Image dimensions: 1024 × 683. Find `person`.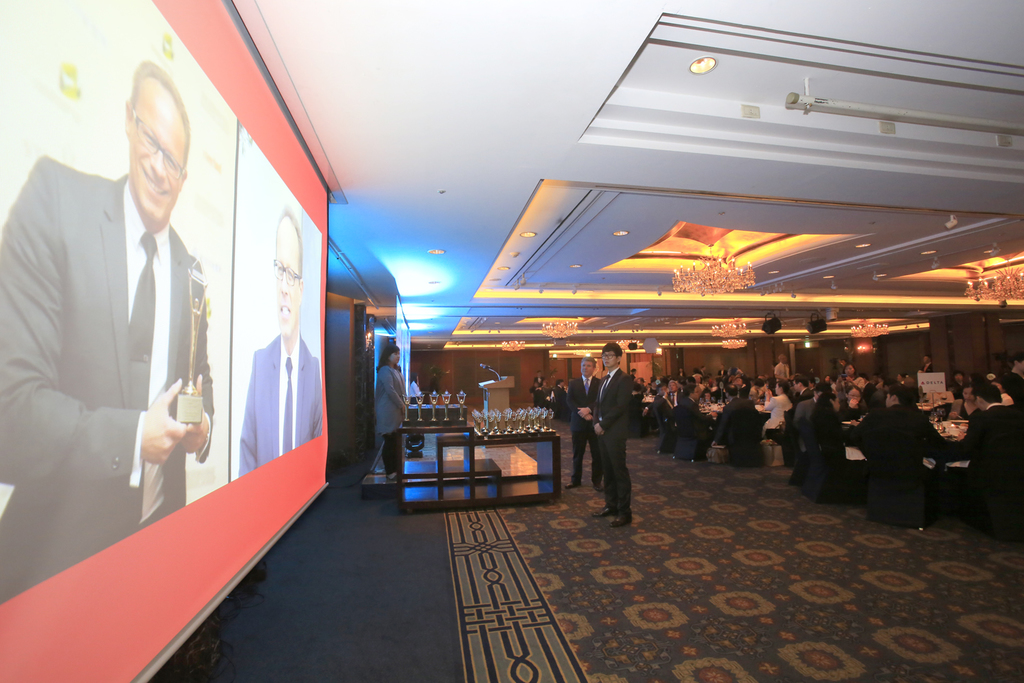
box=[431, 362, 441, 396].
